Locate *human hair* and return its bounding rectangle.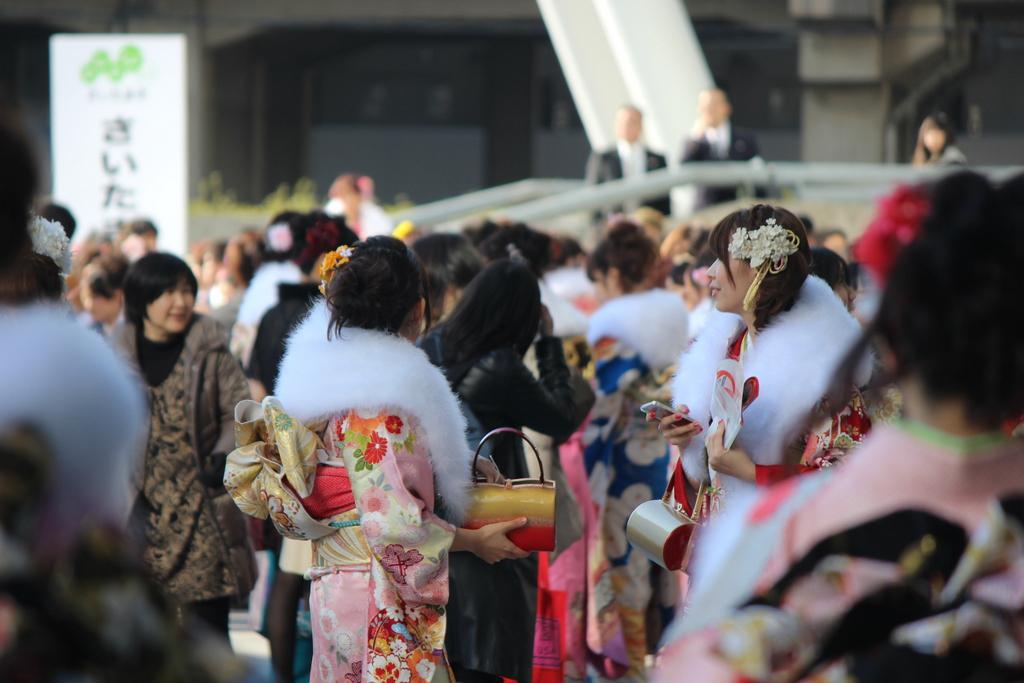
<bbox>0, 102, 68, 310</bbox>.
